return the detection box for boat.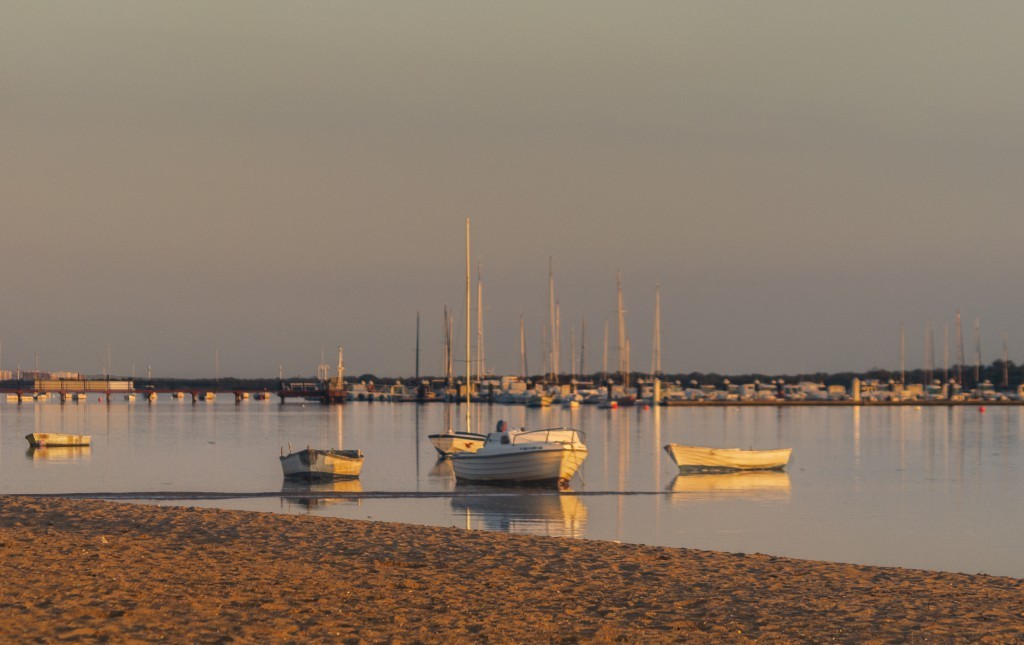
[left=28, top=429, right=90, bottom=446].
